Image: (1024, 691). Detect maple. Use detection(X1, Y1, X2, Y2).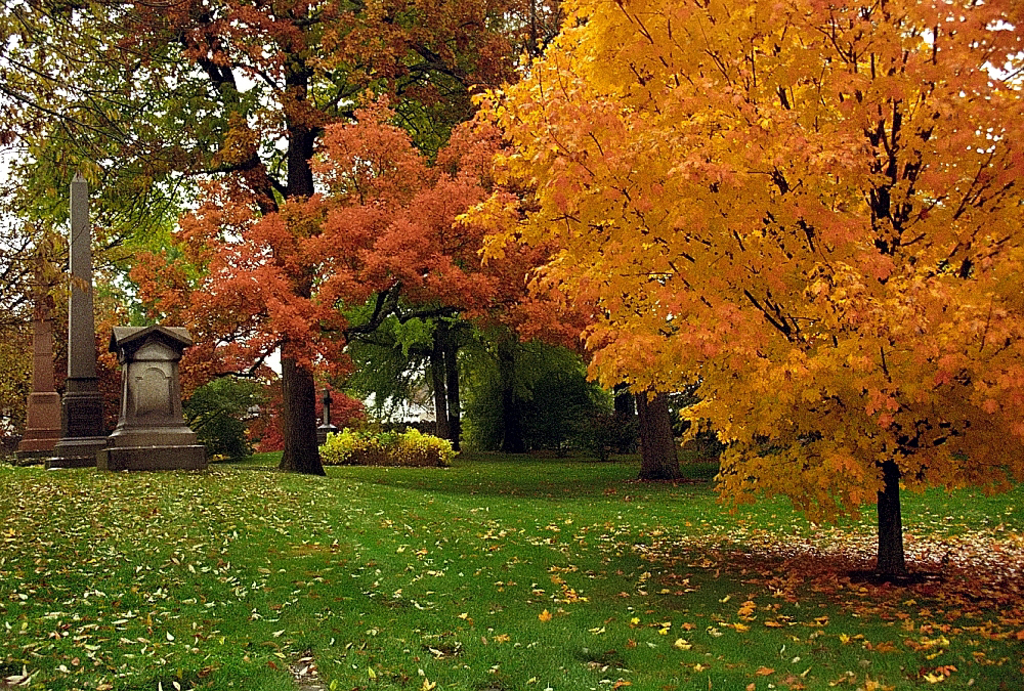
detection(289, 85, 633, 460).
